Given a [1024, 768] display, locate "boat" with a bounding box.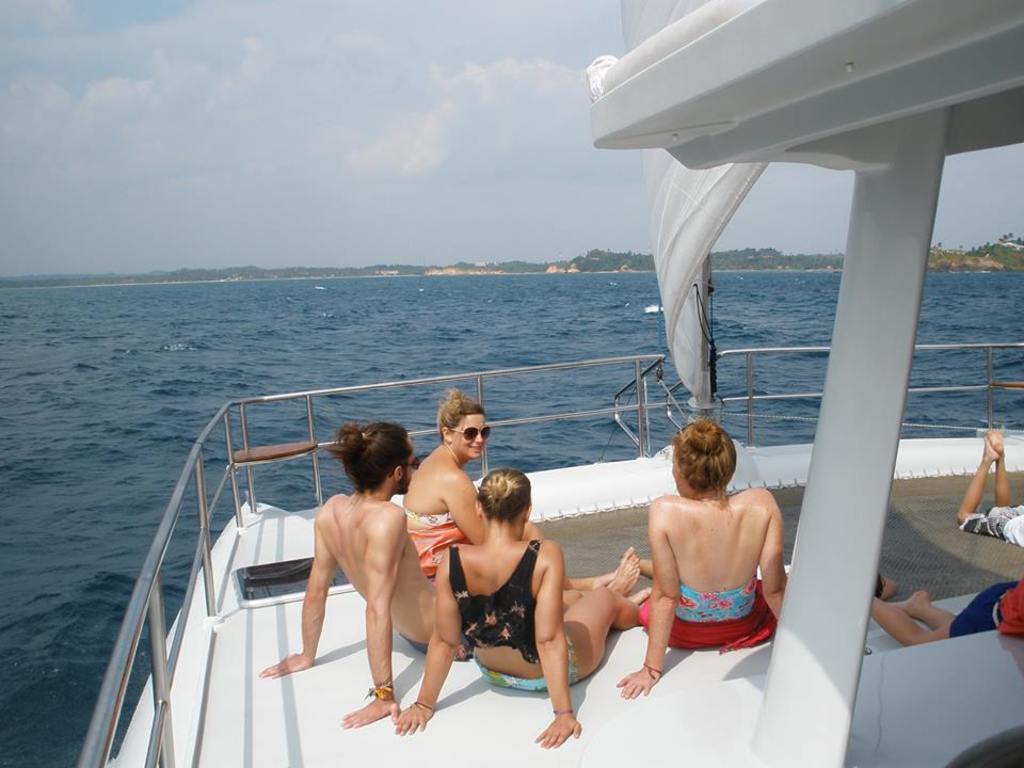
Located: BBox(203, 42, 1017, 692).
